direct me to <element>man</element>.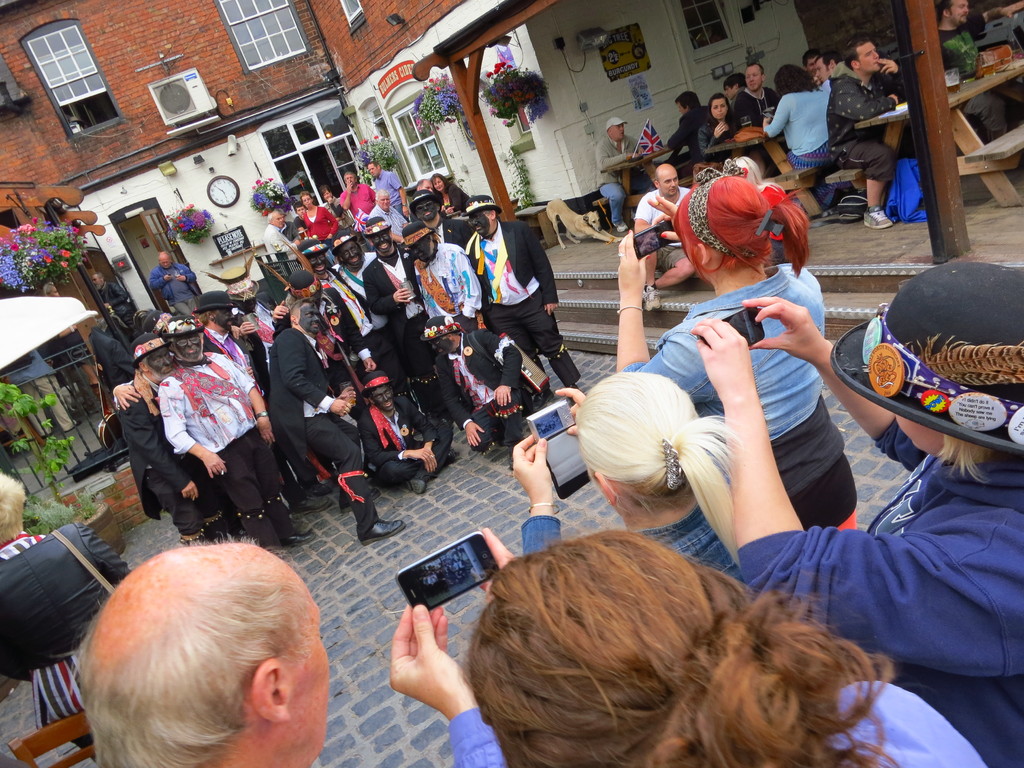
Direction: pyautogui.locateOnScreen(641, 161, 685, 306).
